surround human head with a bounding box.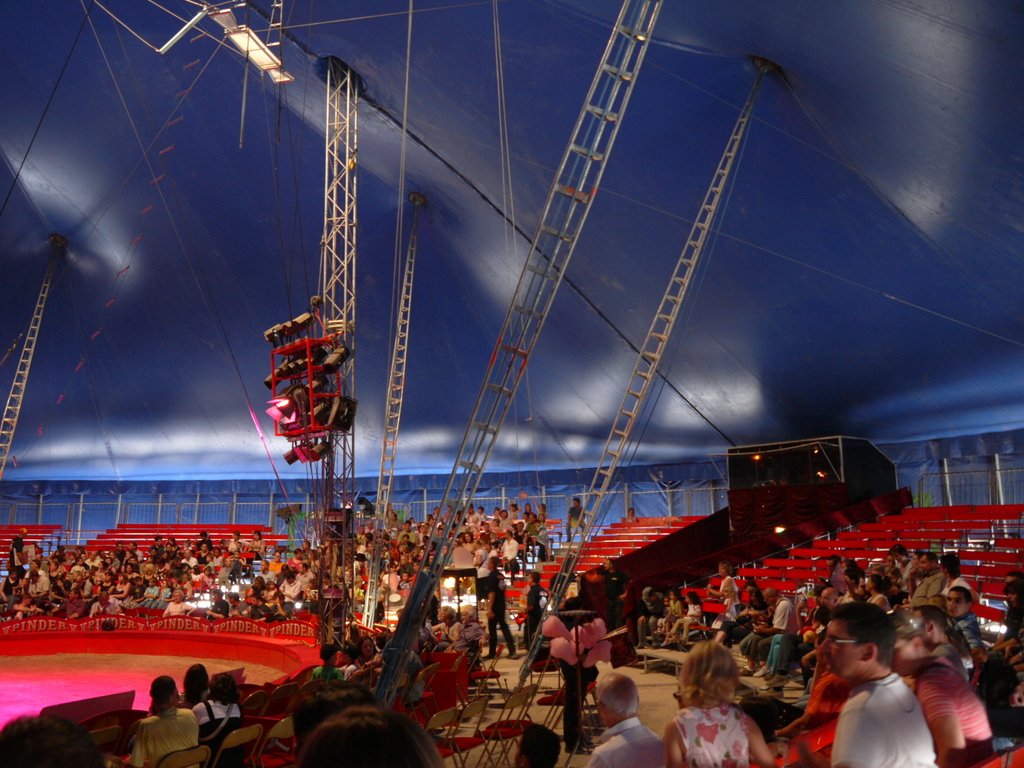
148,577,158,587.
